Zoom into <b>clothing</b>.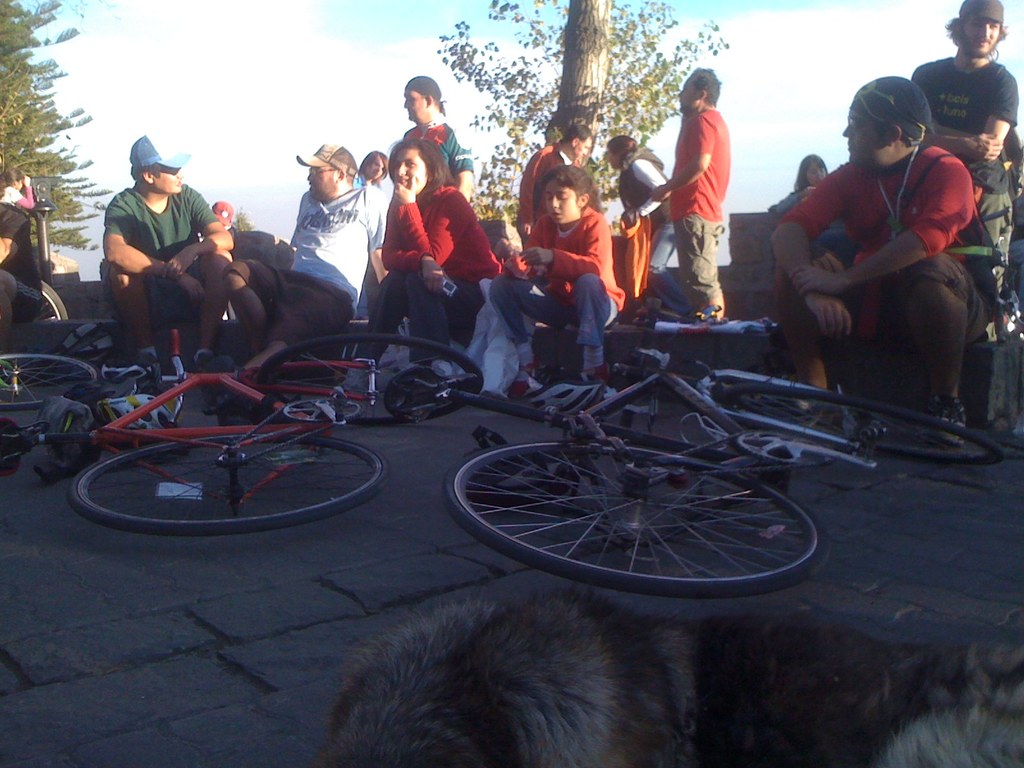
Zoom target: l=2, t=180, r=33, b=208.
